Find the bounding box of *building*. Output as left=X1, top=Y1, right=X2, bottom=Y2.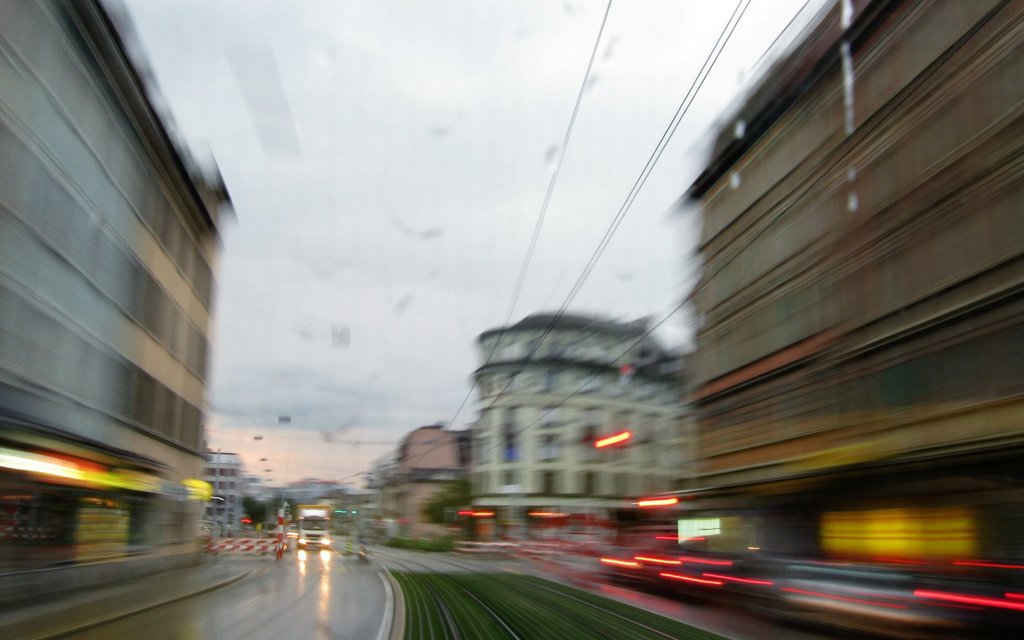
left=467, top=315, right=683, bottom=543.
